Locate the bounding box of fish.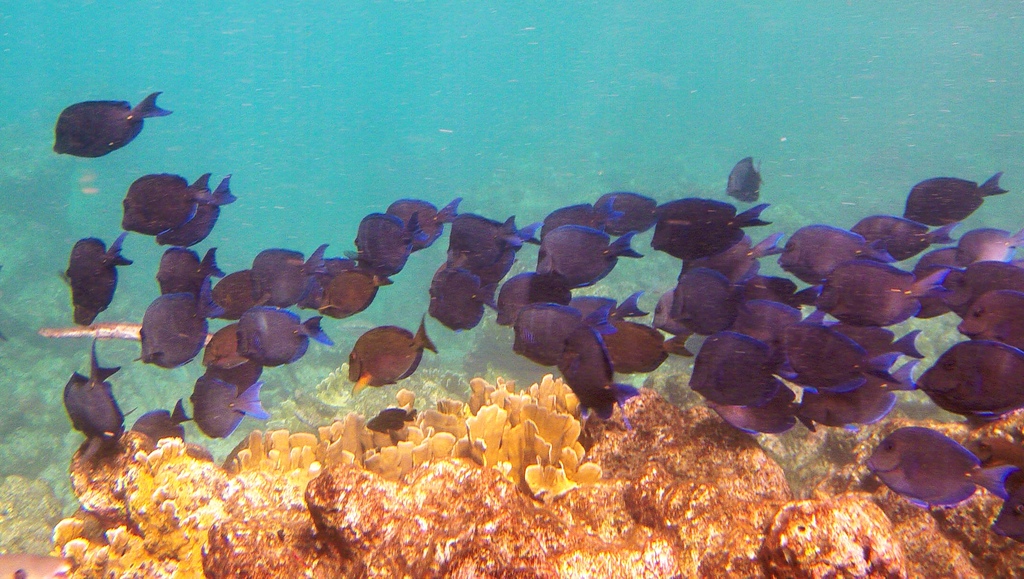
Bounding box: left=124, top=170, right=221, bottom=238.
